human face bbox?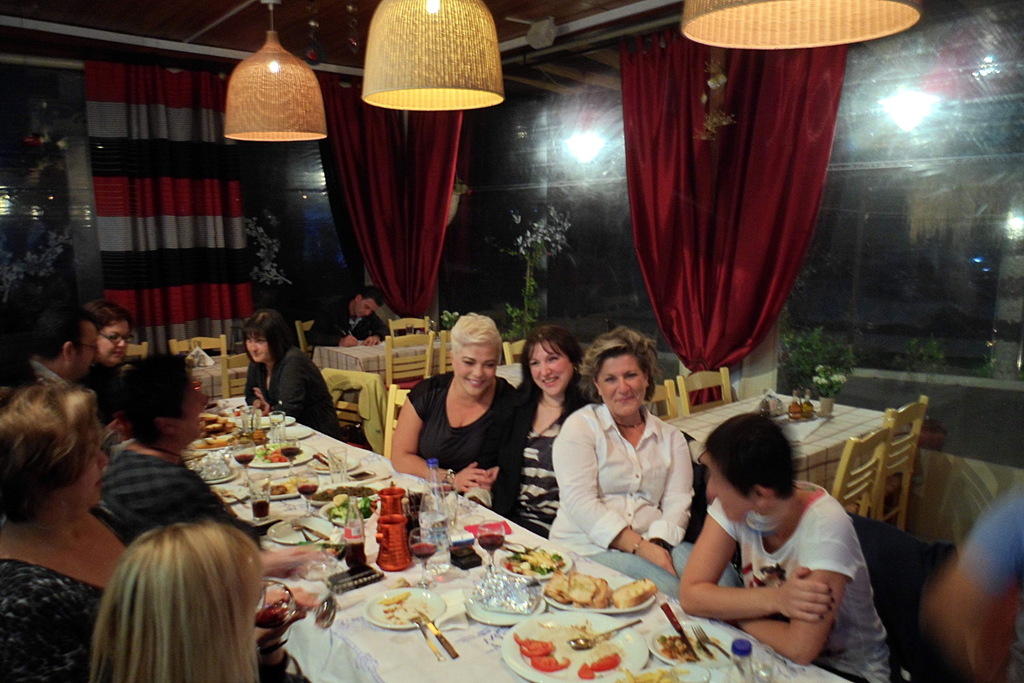
BBox(355, 301, 380, 317)
